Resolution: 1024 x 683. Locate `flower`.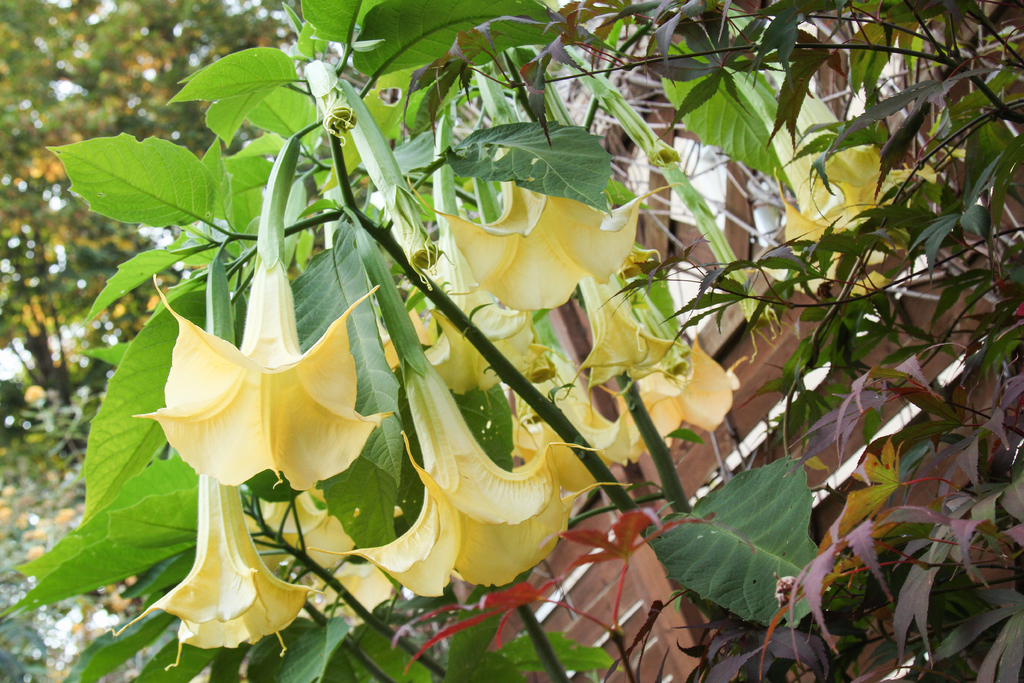
crop(570, 274, 675, 386).
